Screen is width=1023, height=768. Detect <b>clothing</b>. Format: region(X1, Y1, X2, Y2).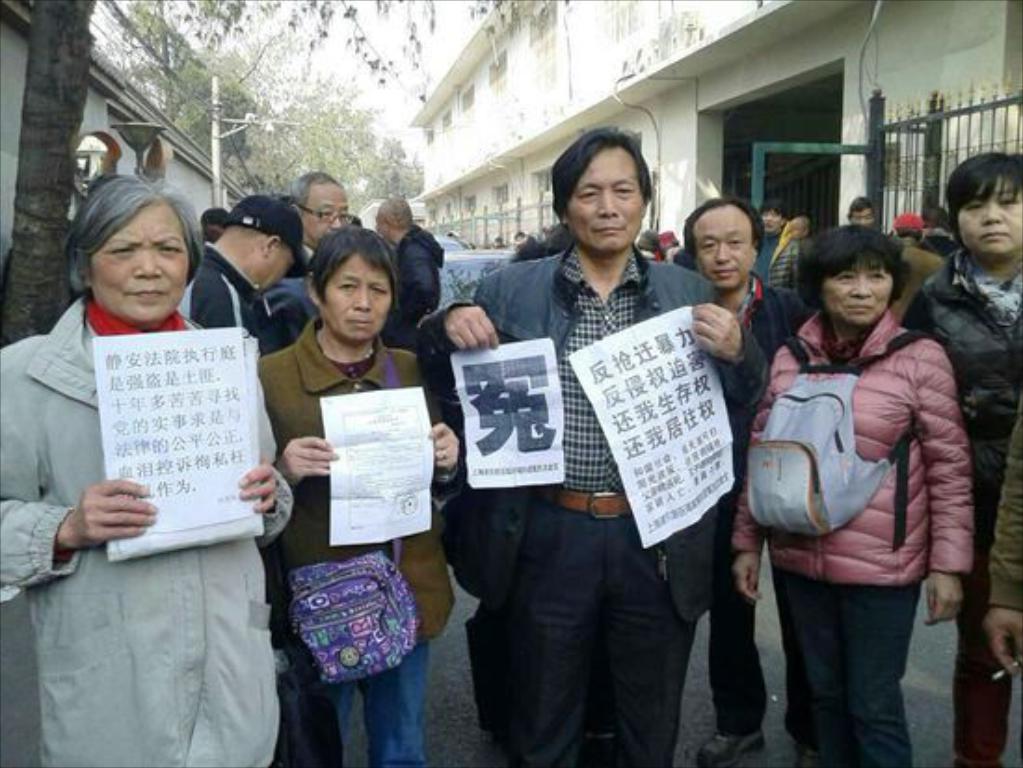
region(697, 279, 807, 748).
